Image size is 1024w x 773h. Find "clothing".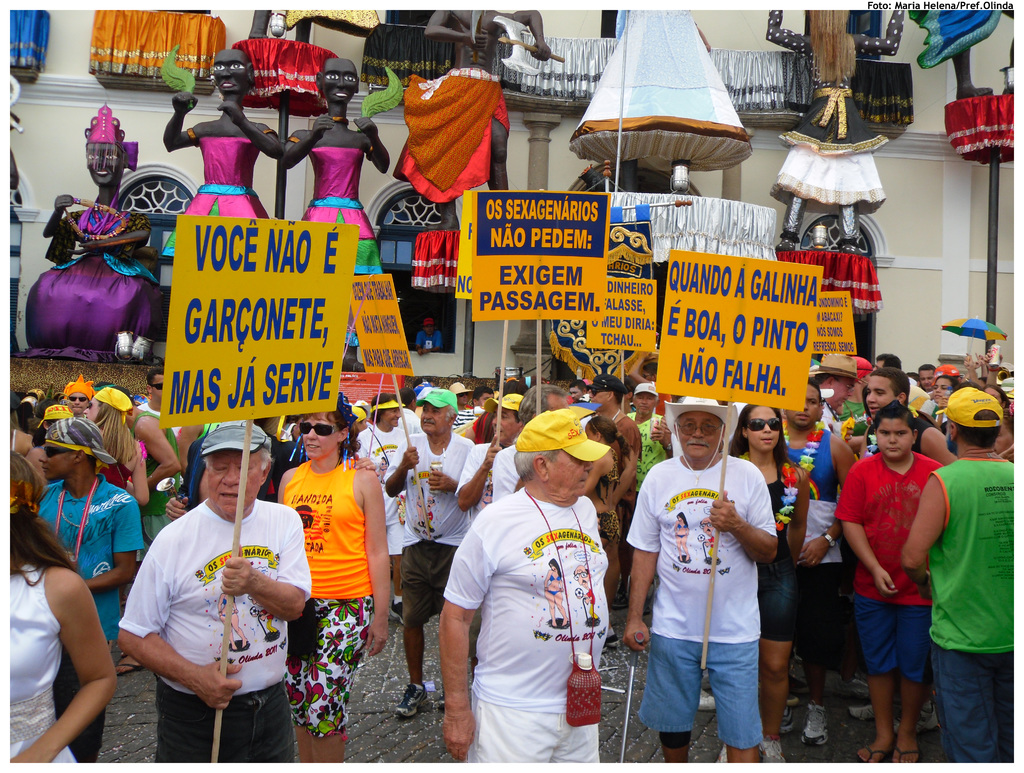
(355,421,406,557).
